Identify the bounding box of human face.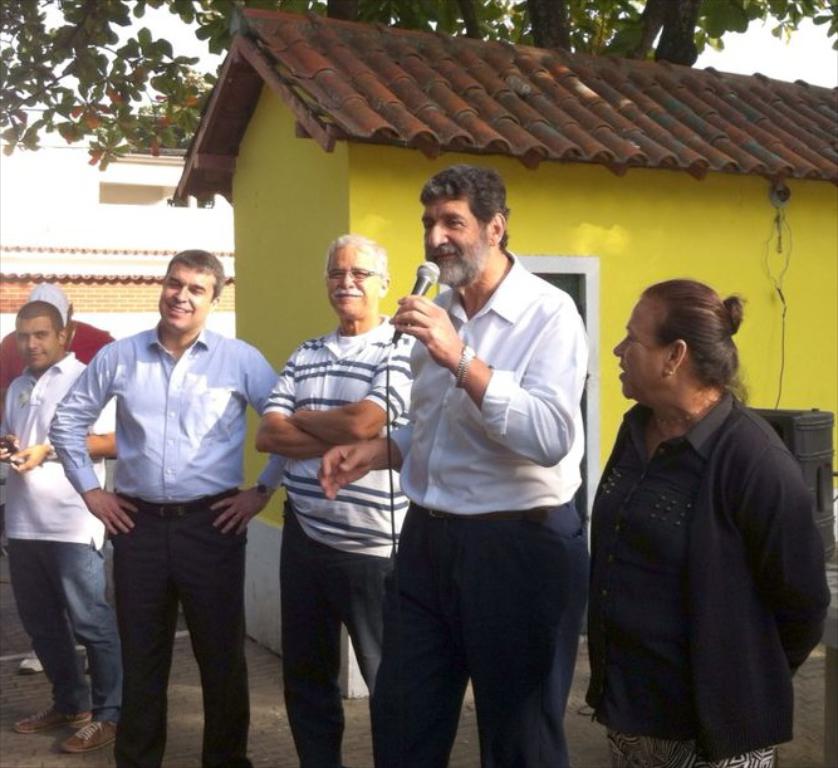
bbox=(156, 265, 210, 333).
